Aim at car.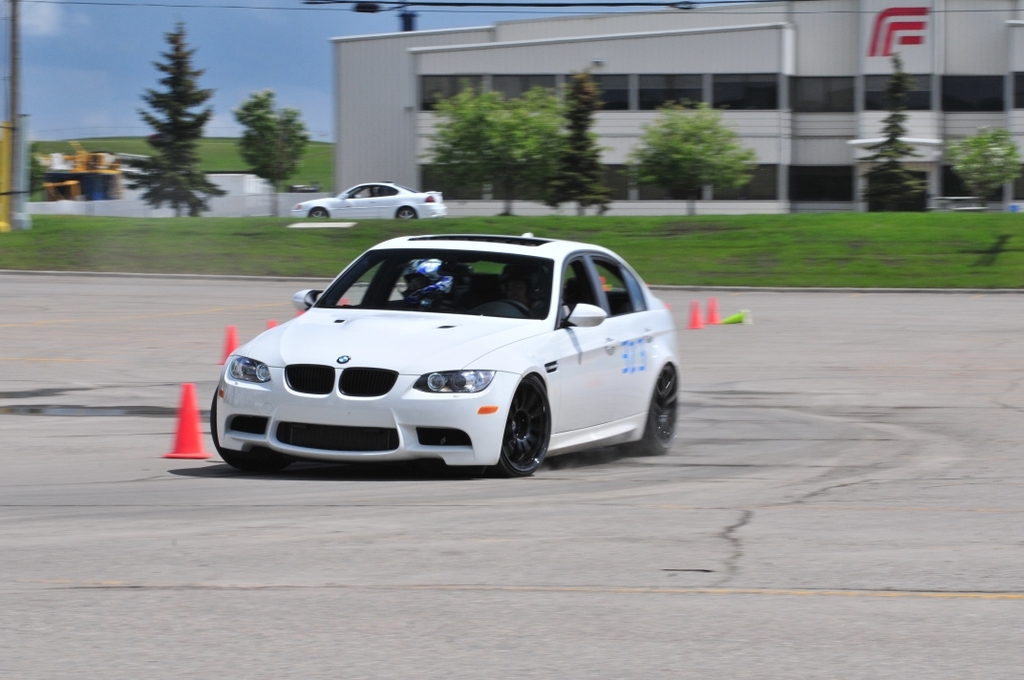
Aimed at box(290, 182, 446, 220).
